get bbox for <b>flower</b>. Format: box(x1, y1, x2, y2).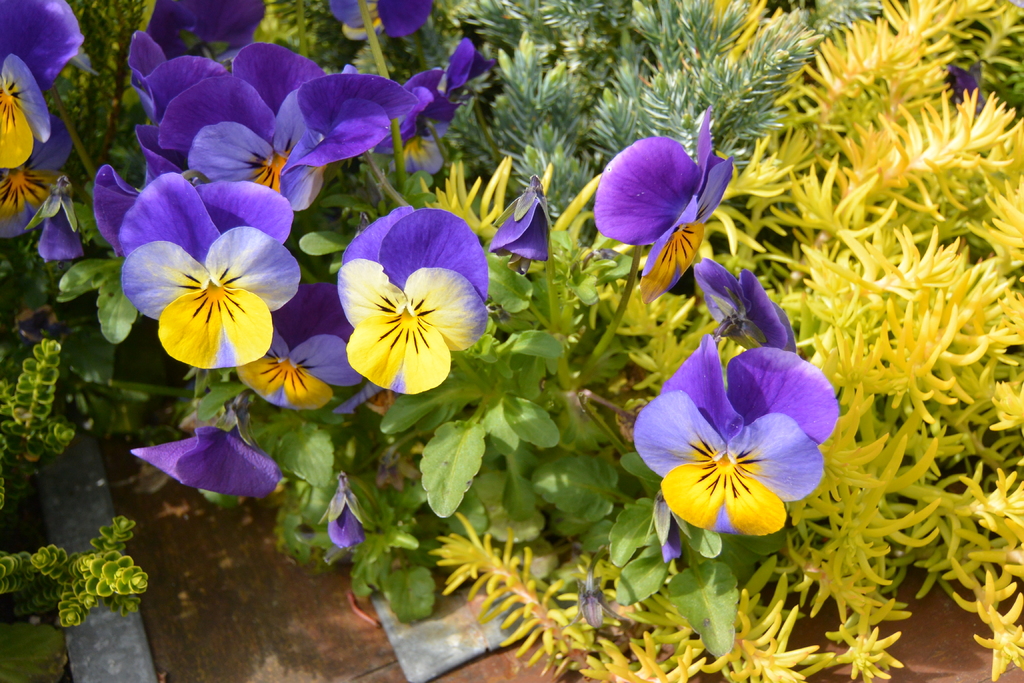
box(127, 422, 286, 501).
